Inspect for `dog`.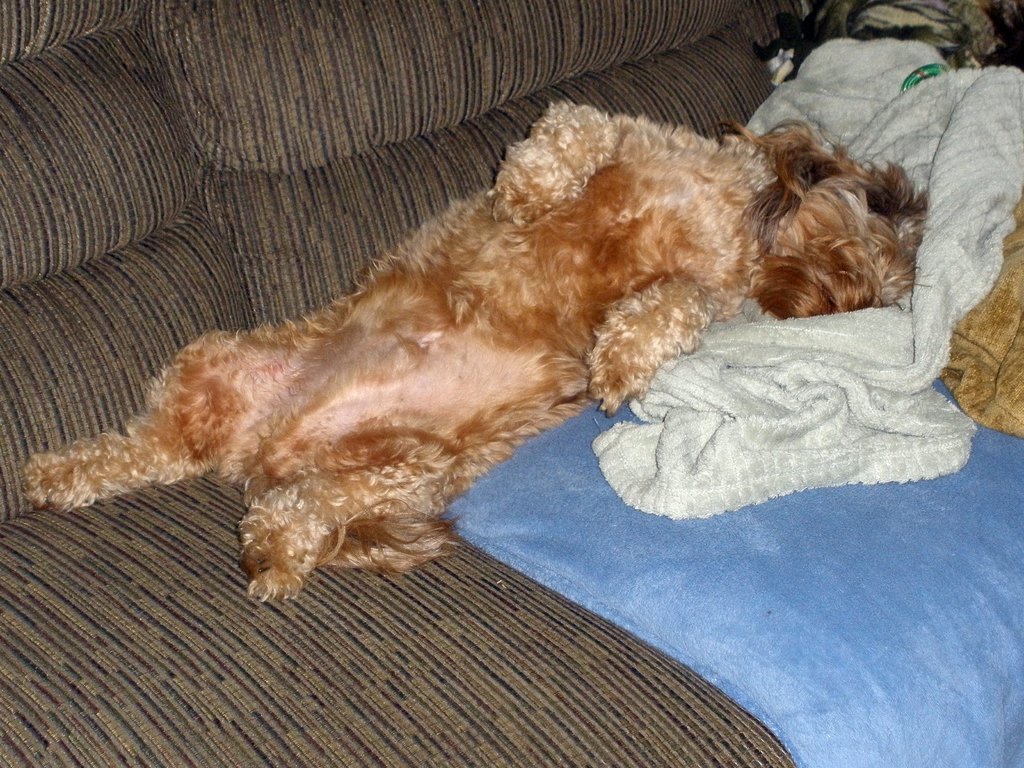
Inspection: 24:98:932:605.
